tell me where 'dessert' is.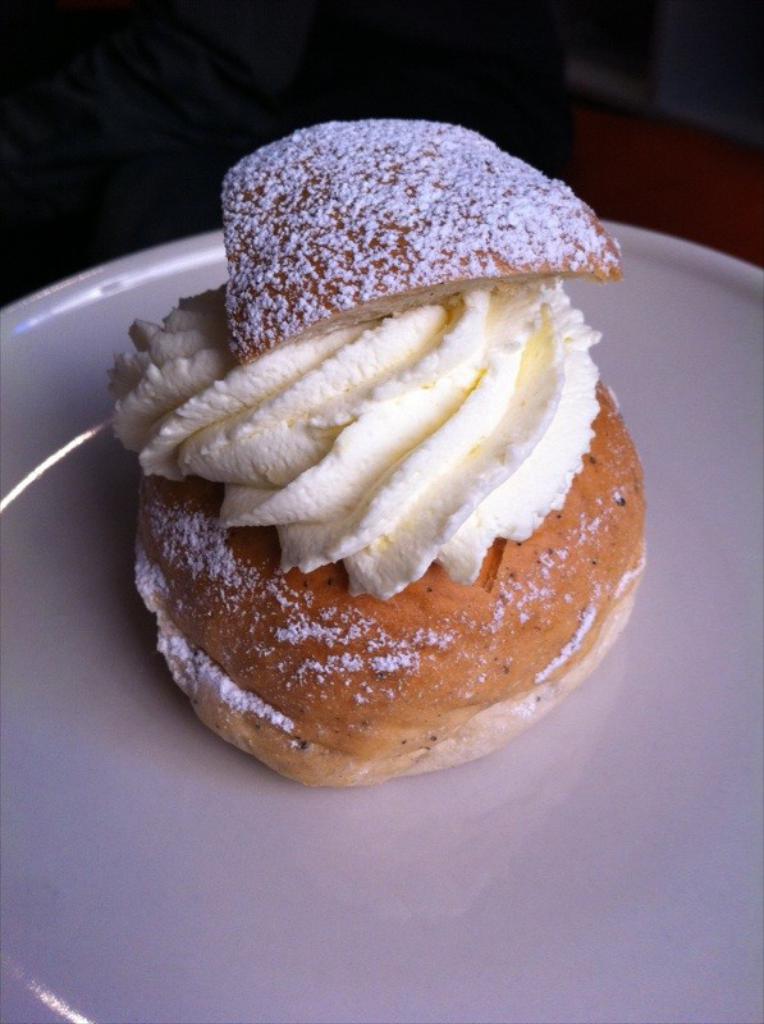
'dessert' is at 110 202 646 746.
